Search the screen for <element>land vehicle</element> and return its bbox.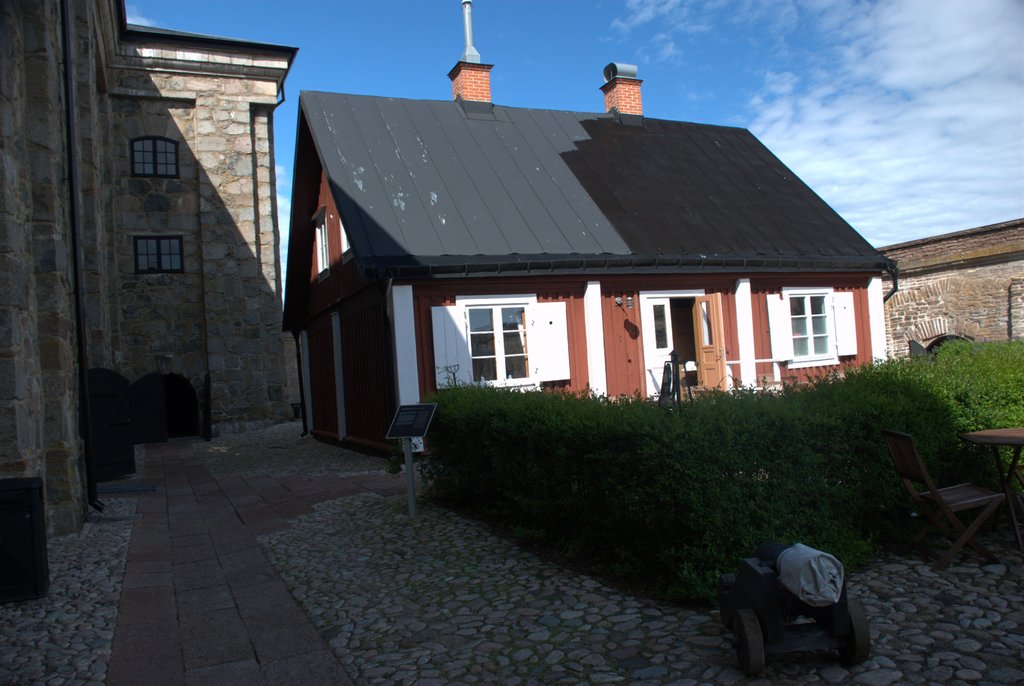
Found: box(730, 550, 869, 676).
